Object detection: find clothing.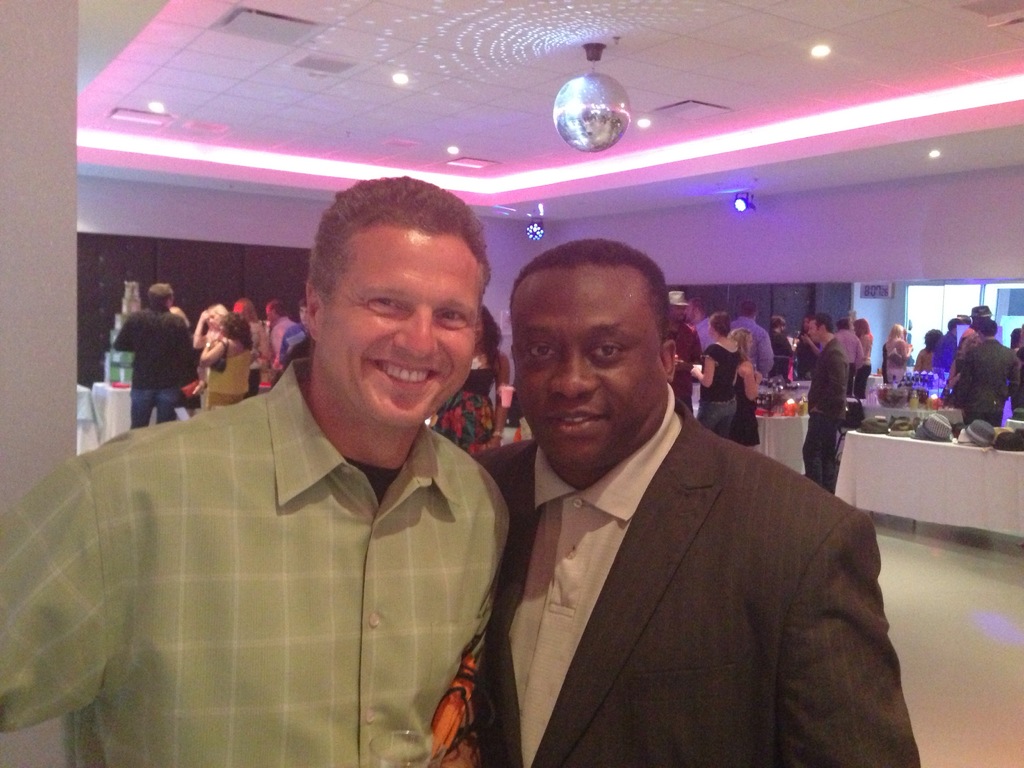
[x1=730, y1=314, x2=775, y2=395].
